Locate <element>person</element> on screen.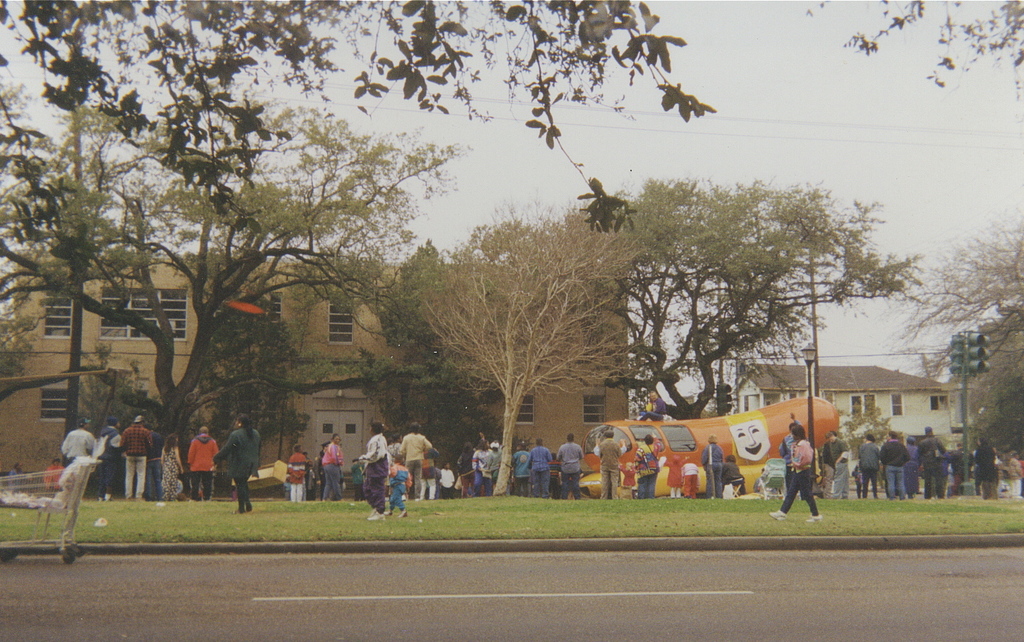
On screen at x1=559, y1=433, x2=584, y2=496.
